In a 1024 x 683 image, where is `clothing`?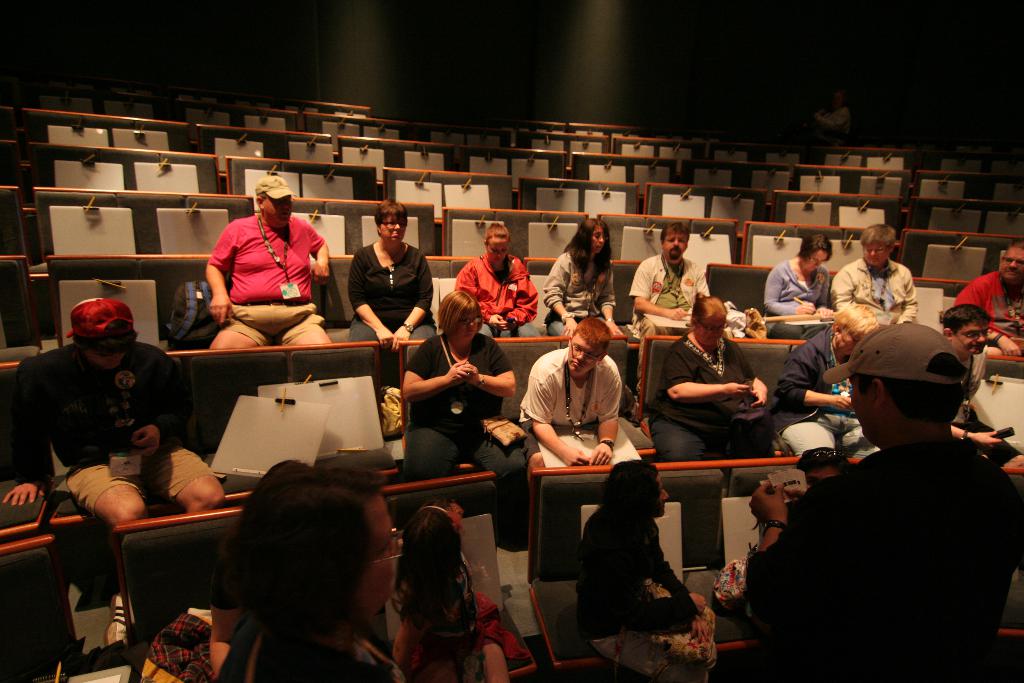
bbox=[830, 257, 918, 329].
